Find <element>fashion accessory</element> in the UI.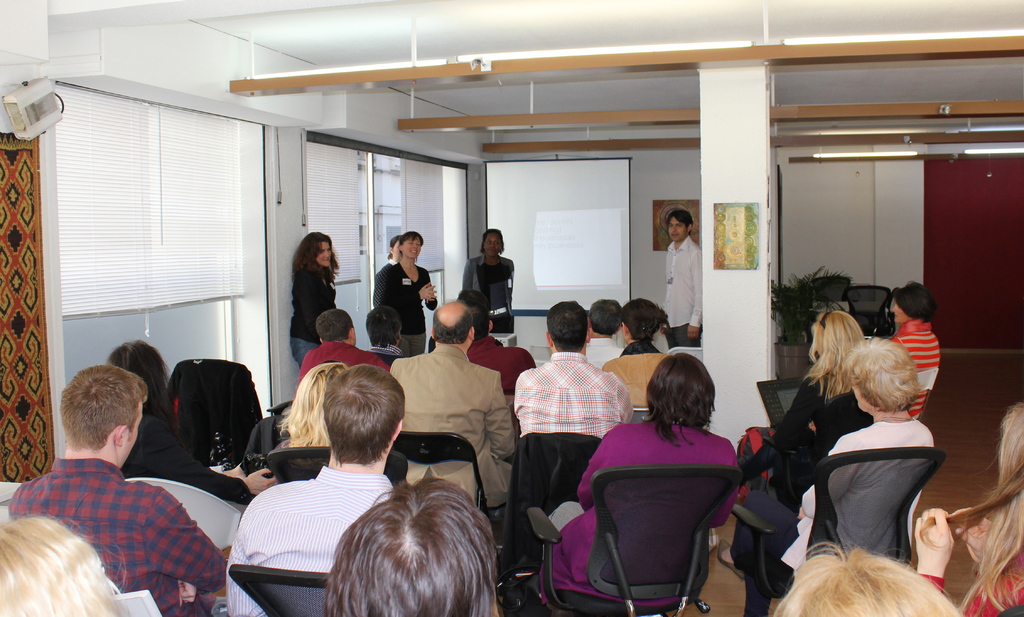
UI element at detection(922, 518, 927, 521).
